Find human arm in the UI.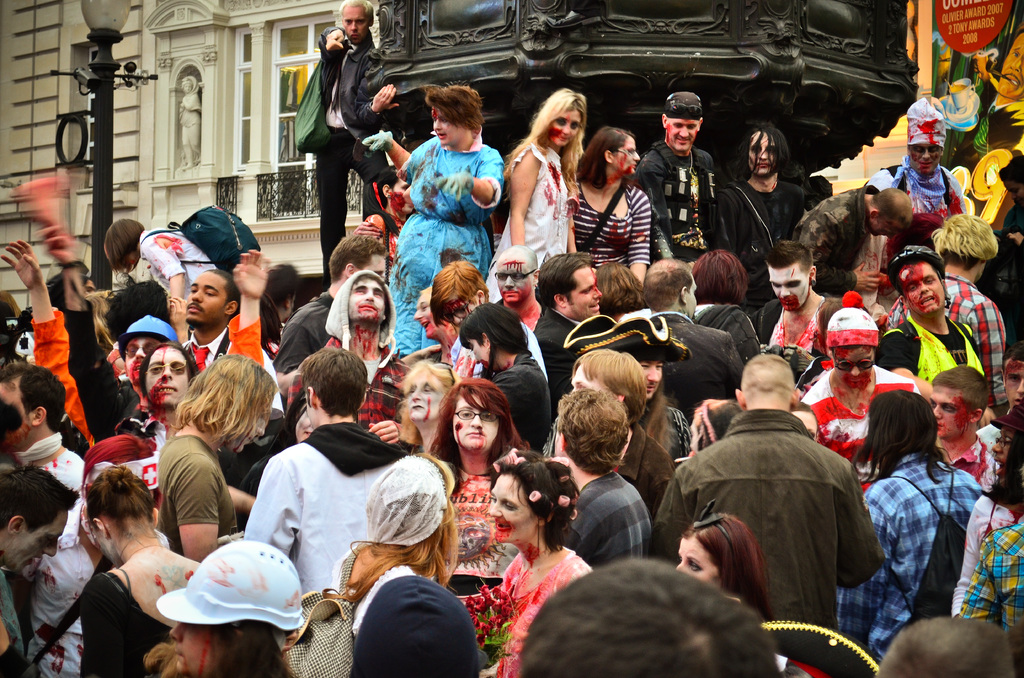
UI element at crop(556, 492, 612, 564).
